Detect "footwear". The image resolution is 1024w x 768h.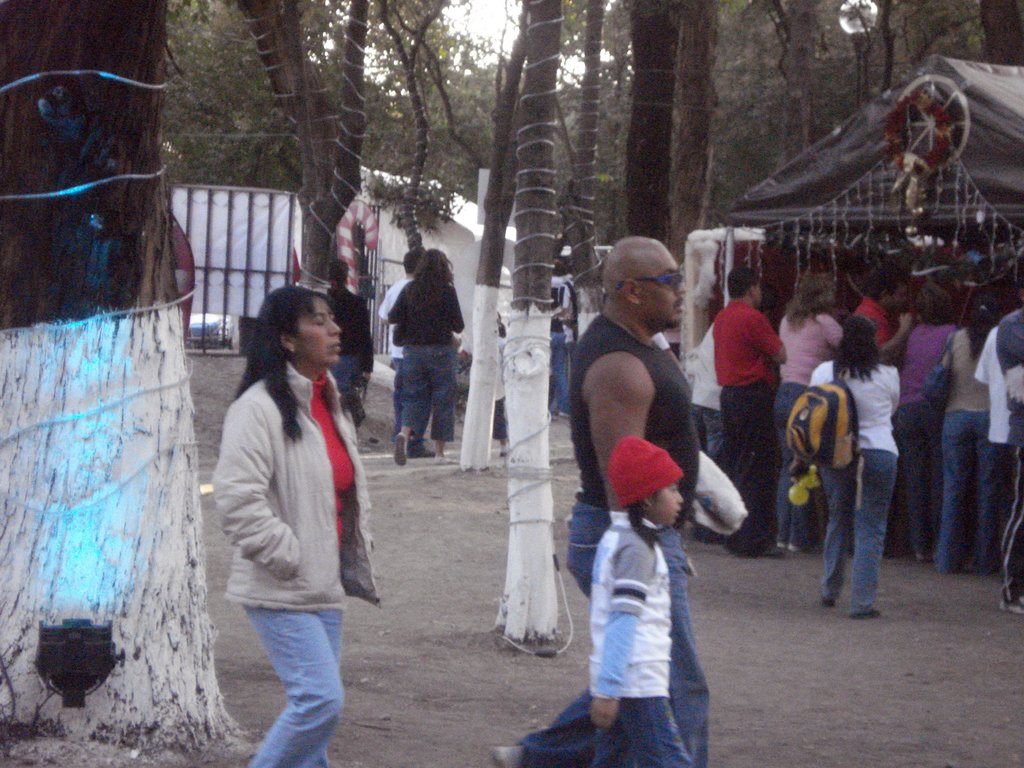
854,605,881,620.
